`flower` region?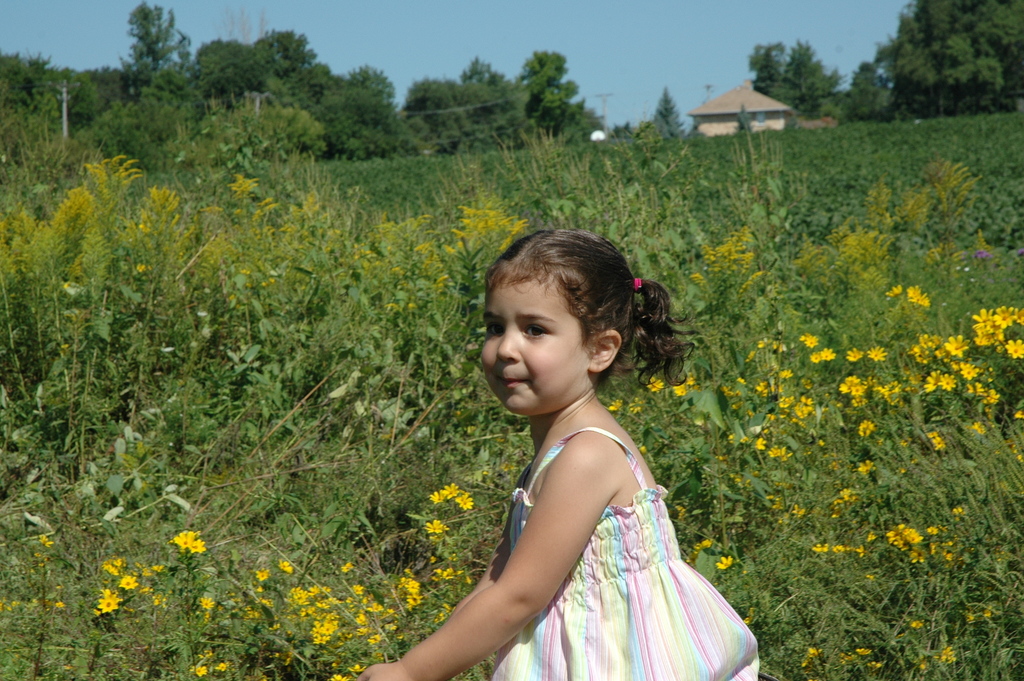
bbox=[891, 280, 934, 309]
